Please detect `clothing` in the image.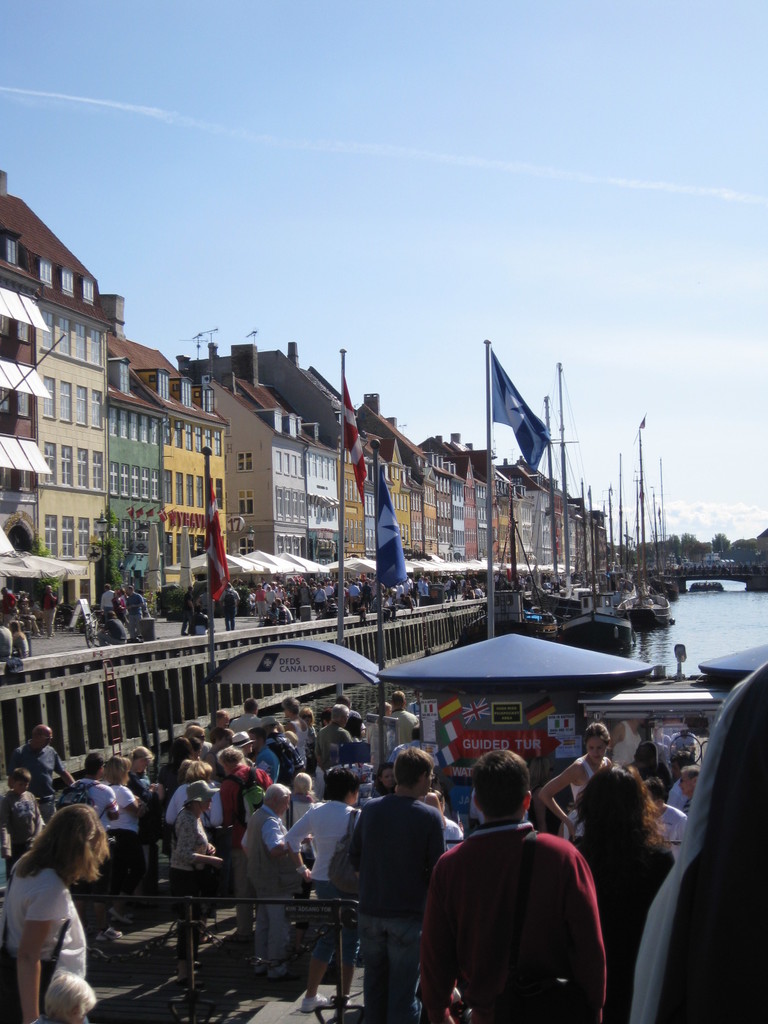
Rect(125, 588, 146, 633).
